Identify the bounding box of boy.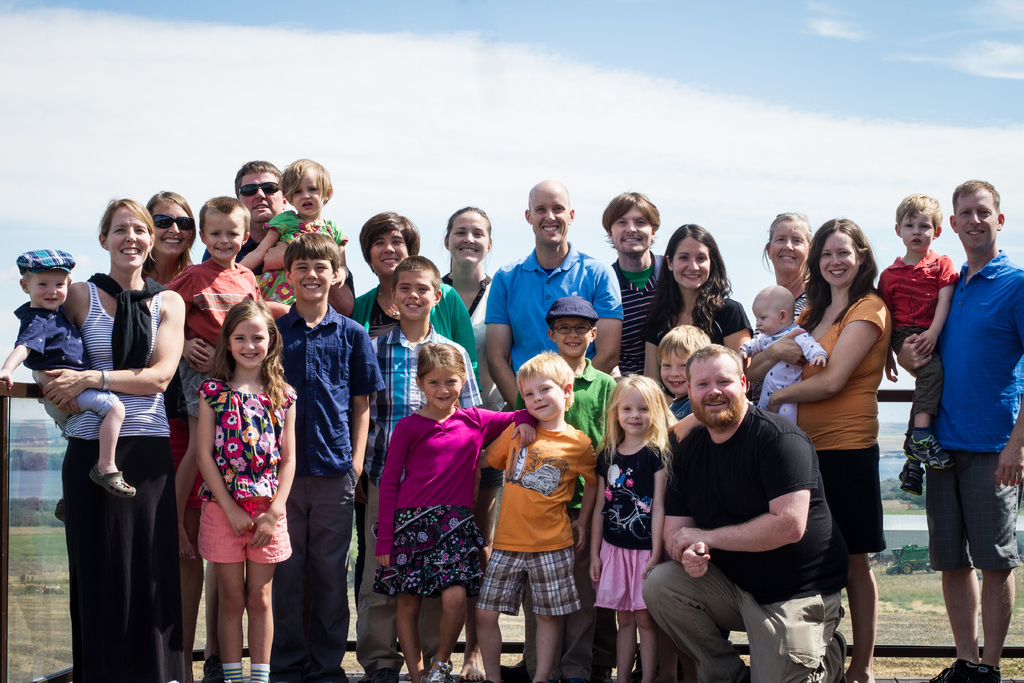
(274, 234, 388, 682).
